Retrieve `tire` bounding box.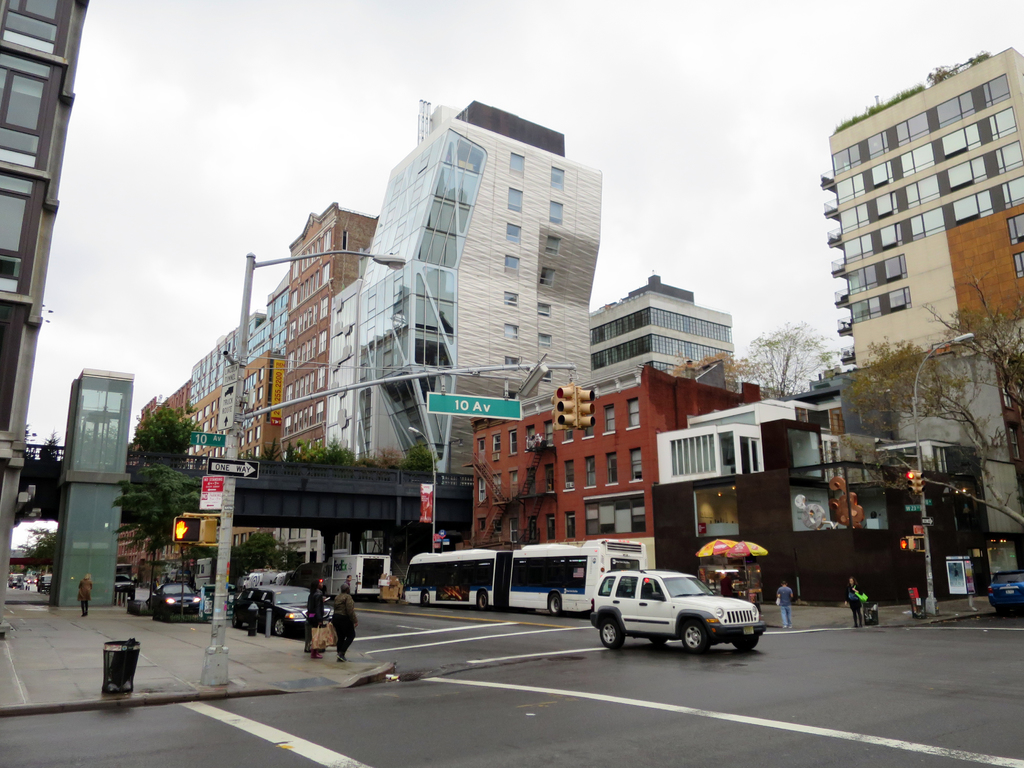
Bounding box: left=732, top=636, right=758, bottom=653.
